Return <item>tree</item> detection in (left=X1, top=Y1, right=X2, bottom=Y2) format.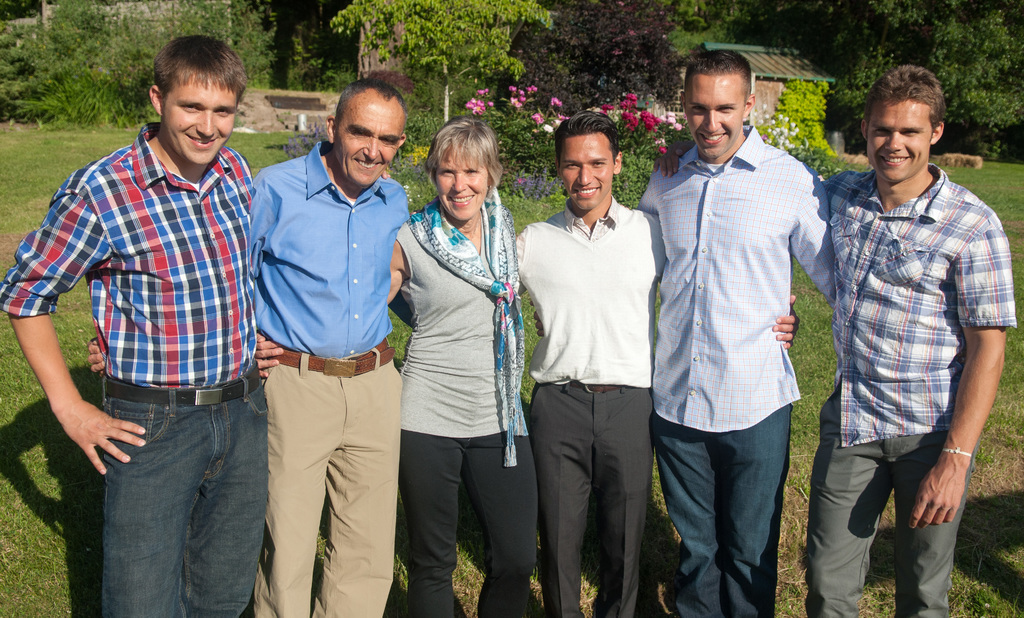
(left=0, top=79, right=220, bottom=142).
